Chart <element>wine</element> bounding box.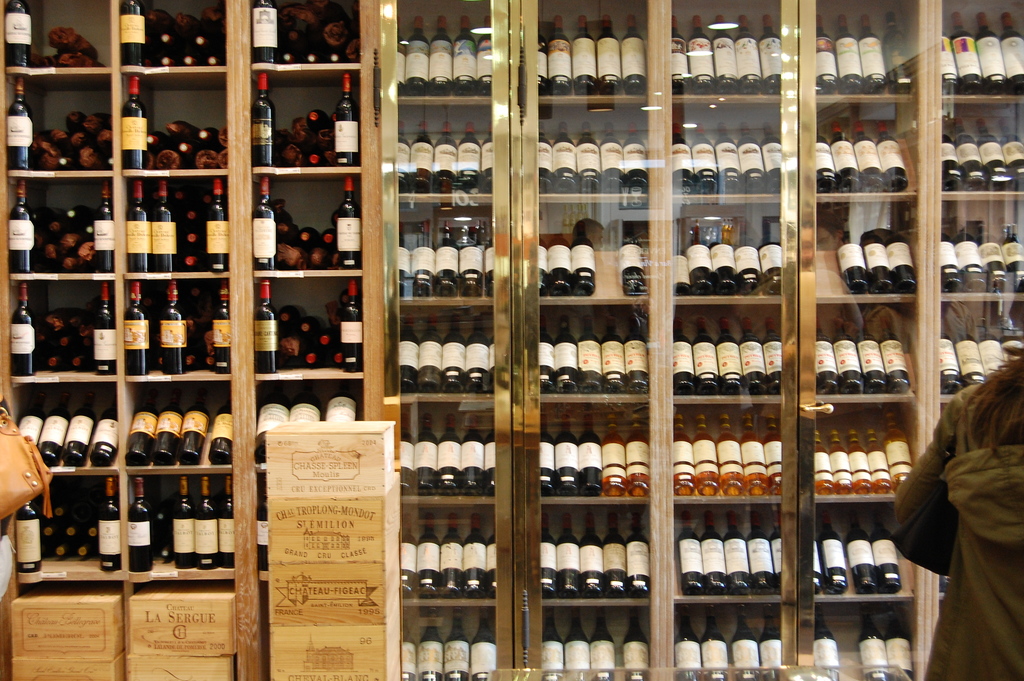
Charted: <region>155, 385, 184, 466</region>.
